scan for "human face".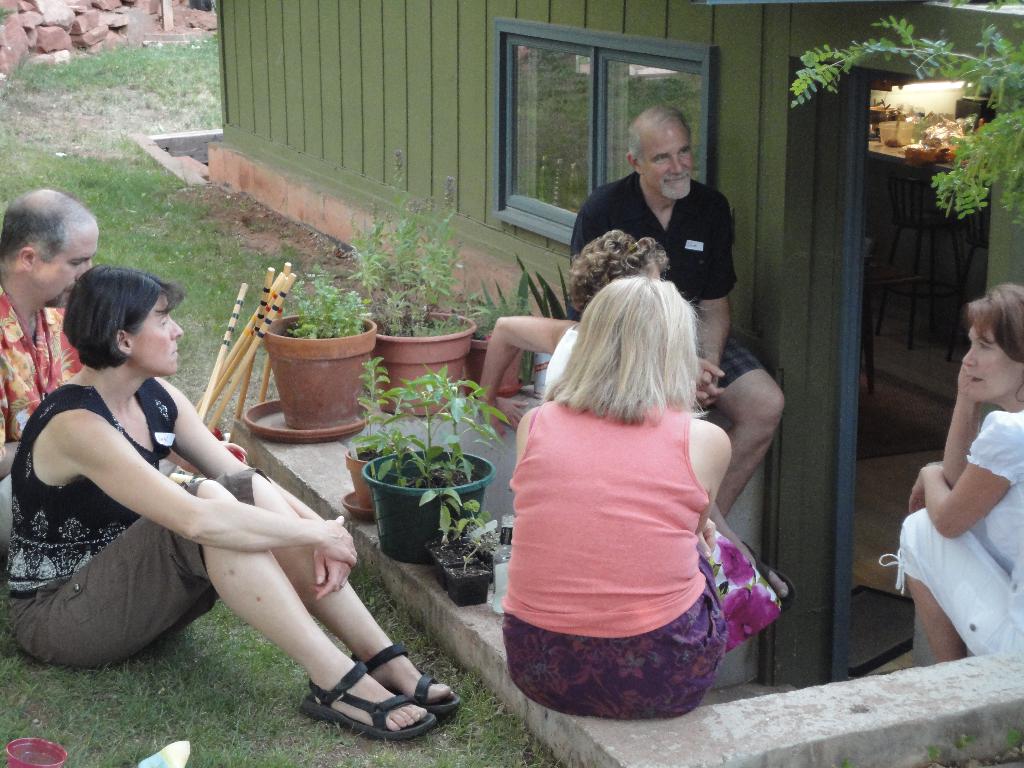
Scan result: 638,115,692,201.
